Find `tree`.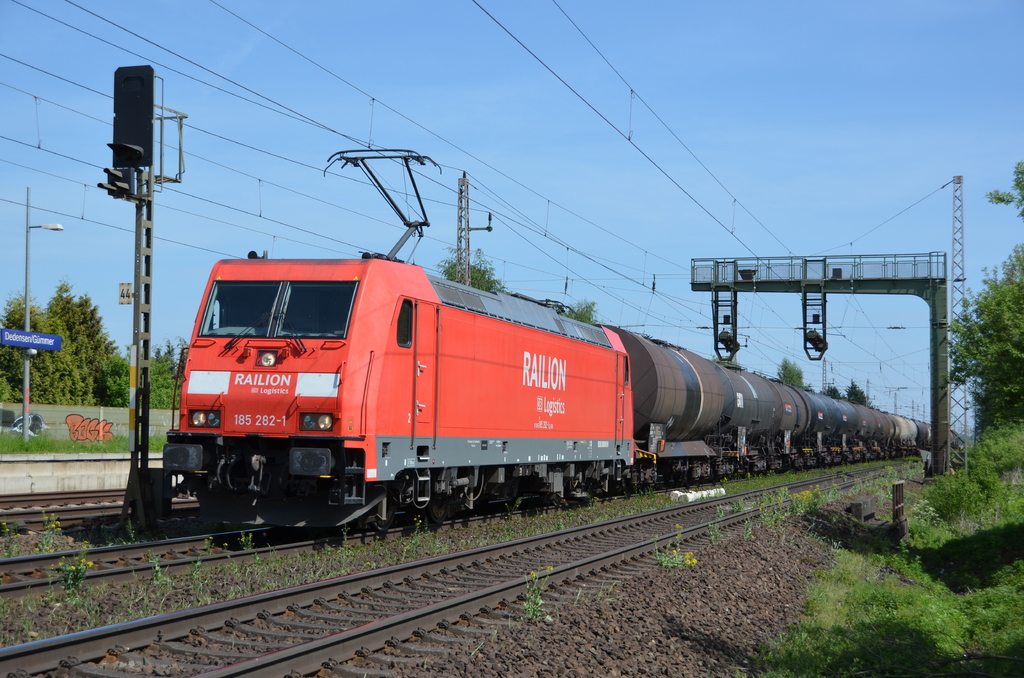
820/382/844/401.
